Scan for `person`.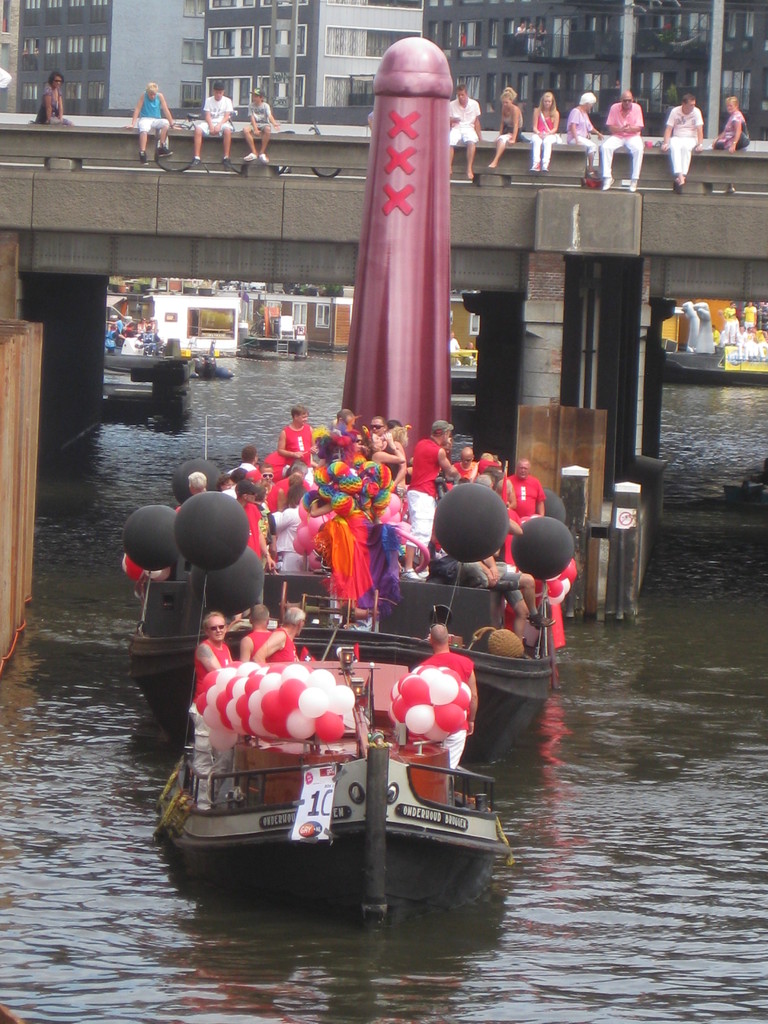
Scan result: detection(188, 473, 223, 497).
